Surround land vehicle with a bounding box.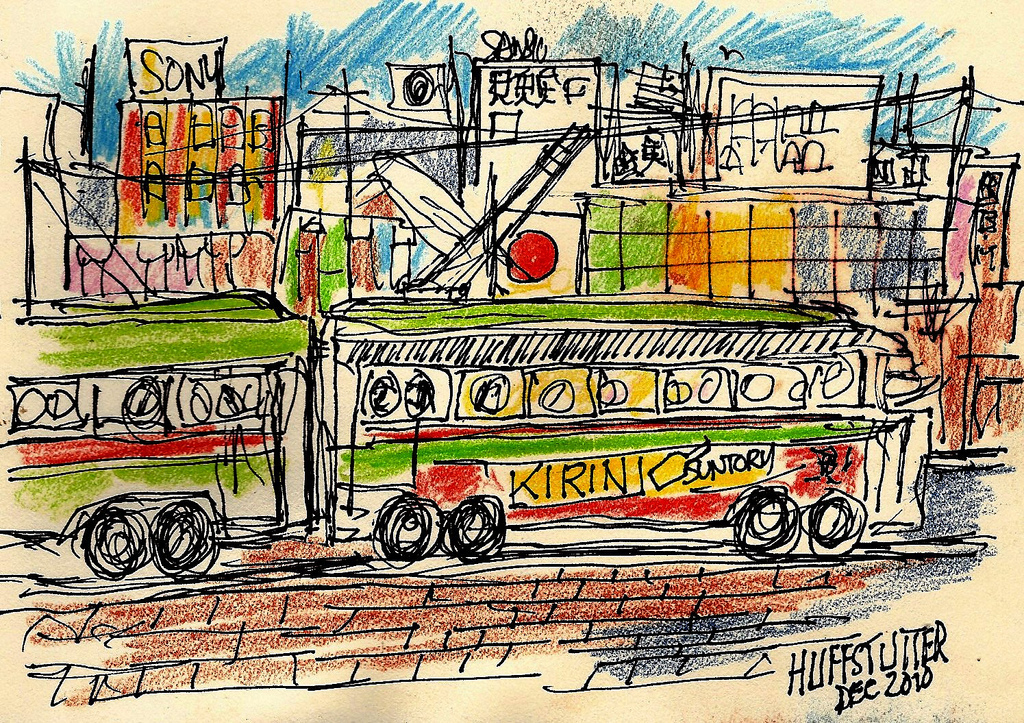
[x1=0, y1=287, x2=321, y2=570].
